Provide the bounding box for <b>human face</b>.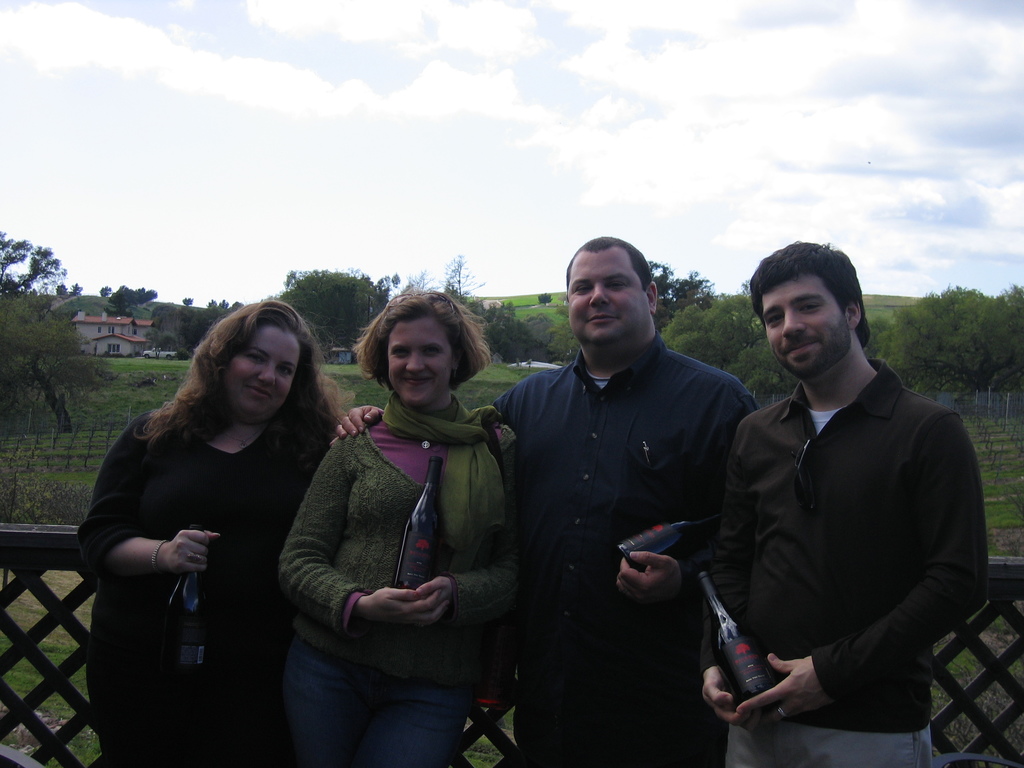
crop(754, 269, 842, 383).
